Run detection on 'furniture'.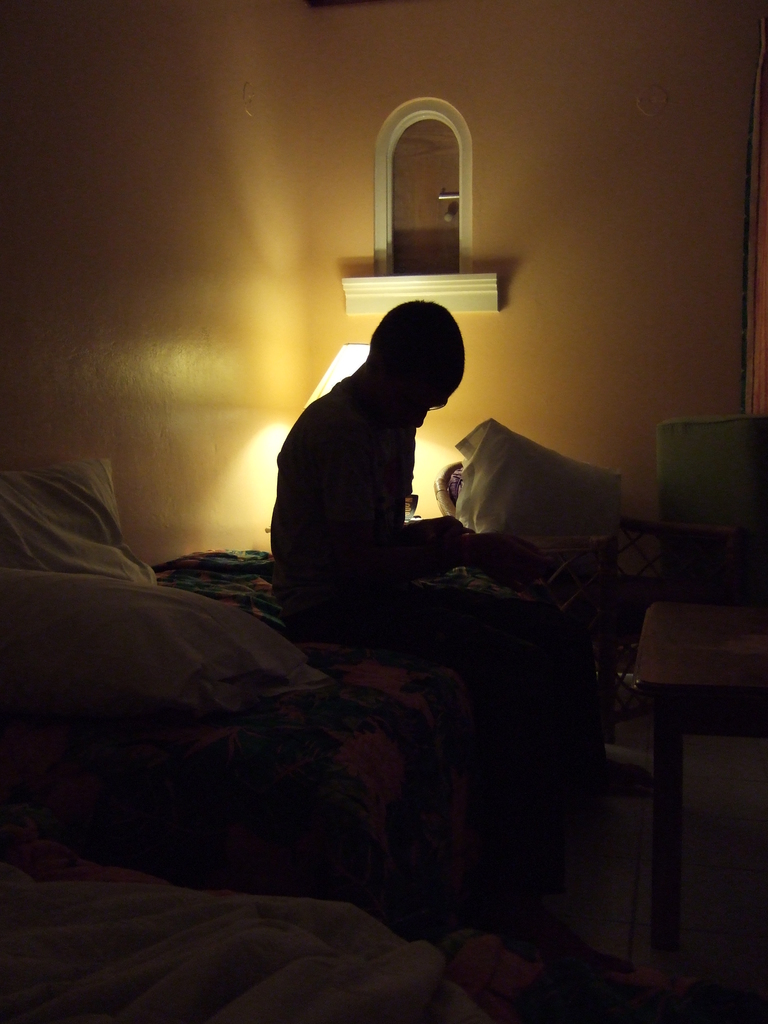
Result: (left=0, top=458, right=540, bottom=922).
